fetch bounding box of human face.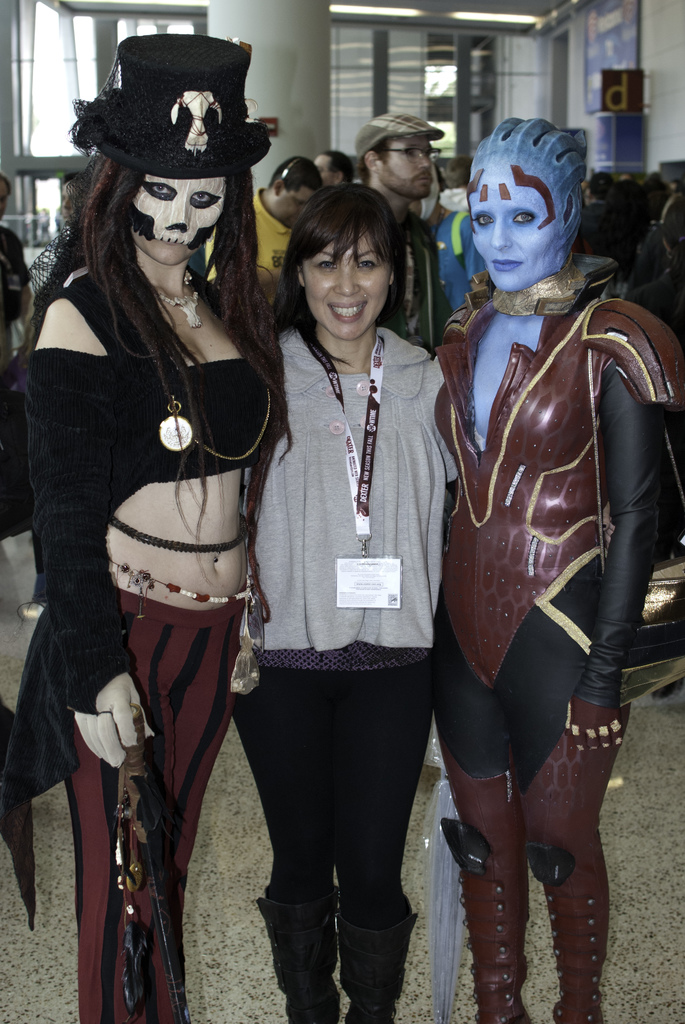
Bbox: bbox=[458, 138, 553, 292].
